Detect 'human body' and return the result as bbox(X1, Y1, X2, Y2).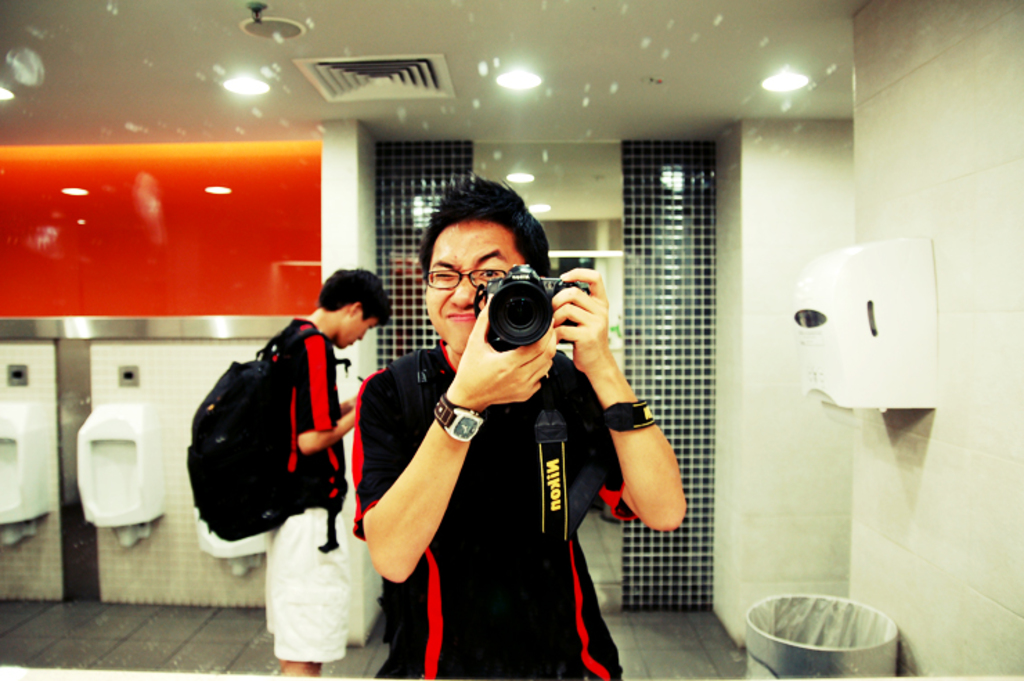
bbox(239, 260, 399, 680).
